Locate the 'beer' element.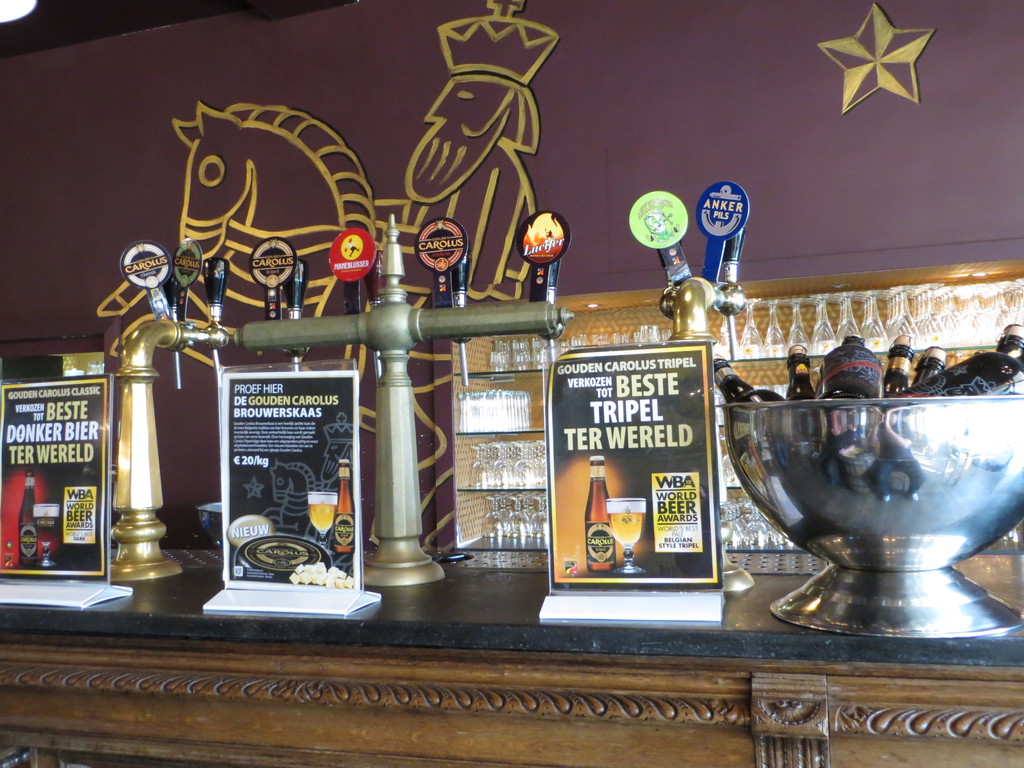
Element bbox: <bbox>586, 455, 616, 572</bbox>.
